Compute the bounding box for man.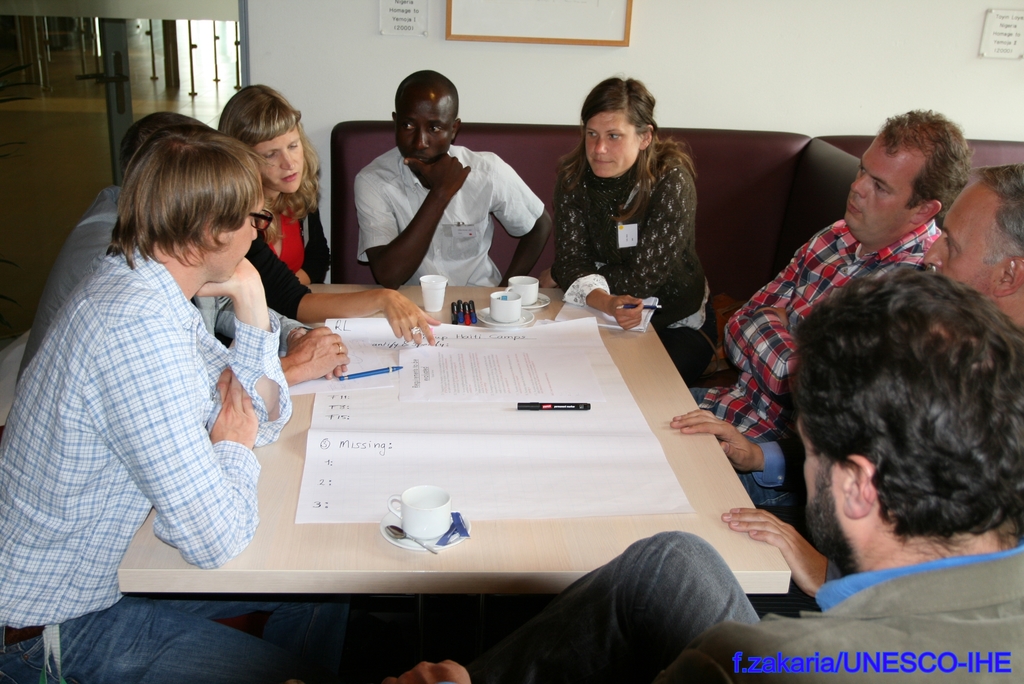
(x1=19, y1=111, x2=352, y2=387).
